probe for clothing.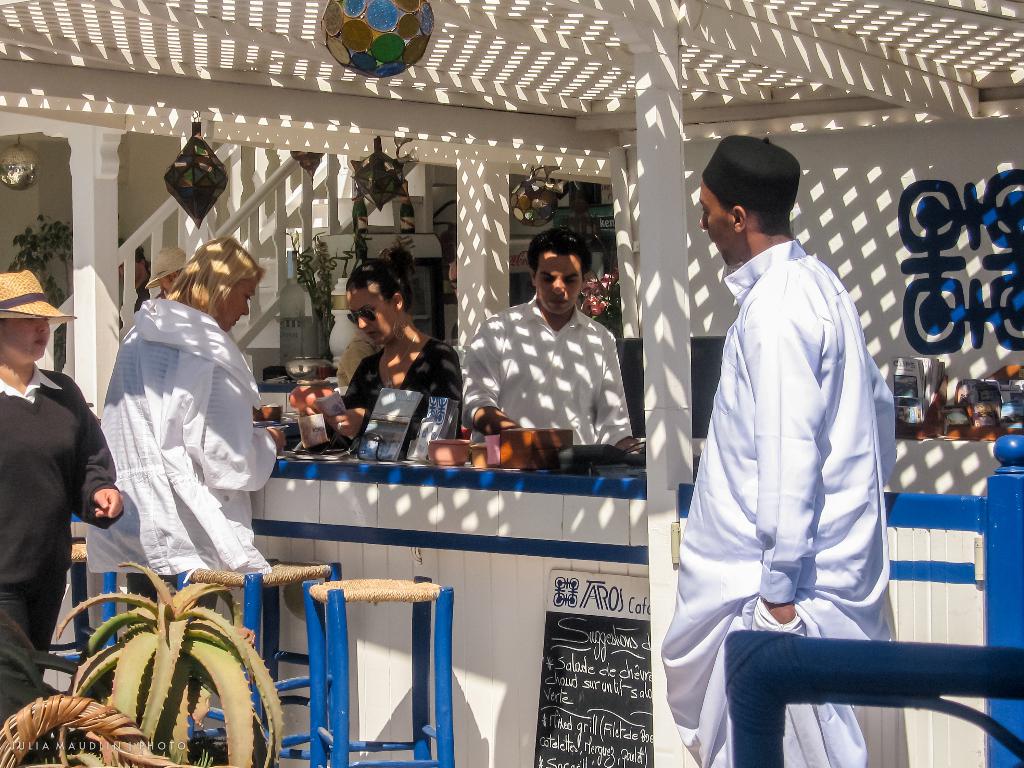
Probe result: [left=83, top=299, right=280, bottom=614].
